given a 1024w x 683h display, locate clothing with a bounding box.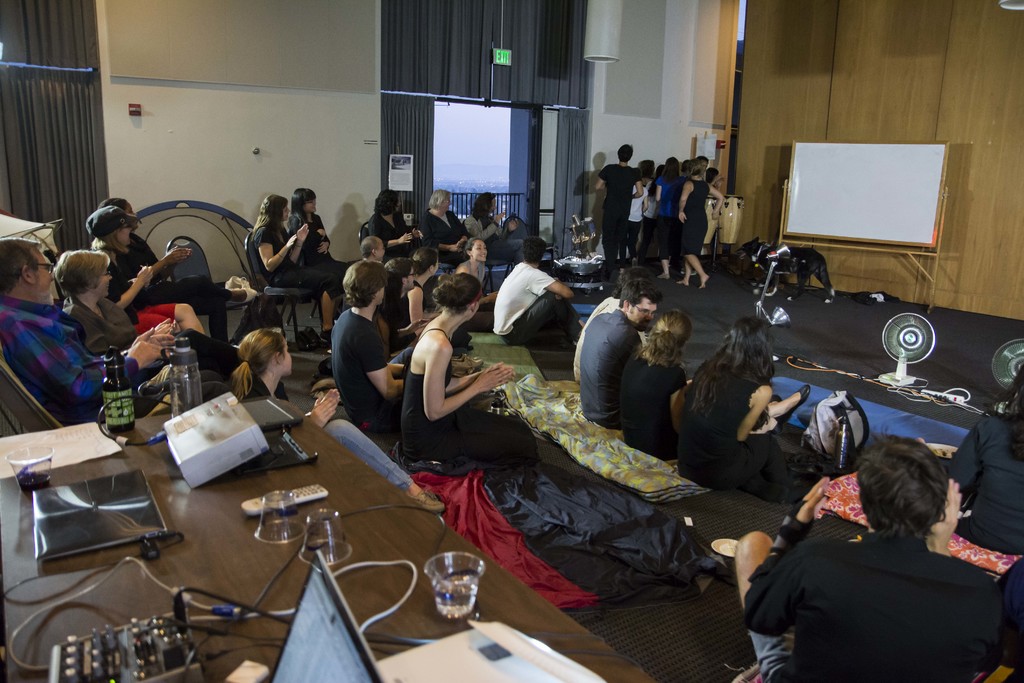
Located: locate(627, 181, 647, 260).
